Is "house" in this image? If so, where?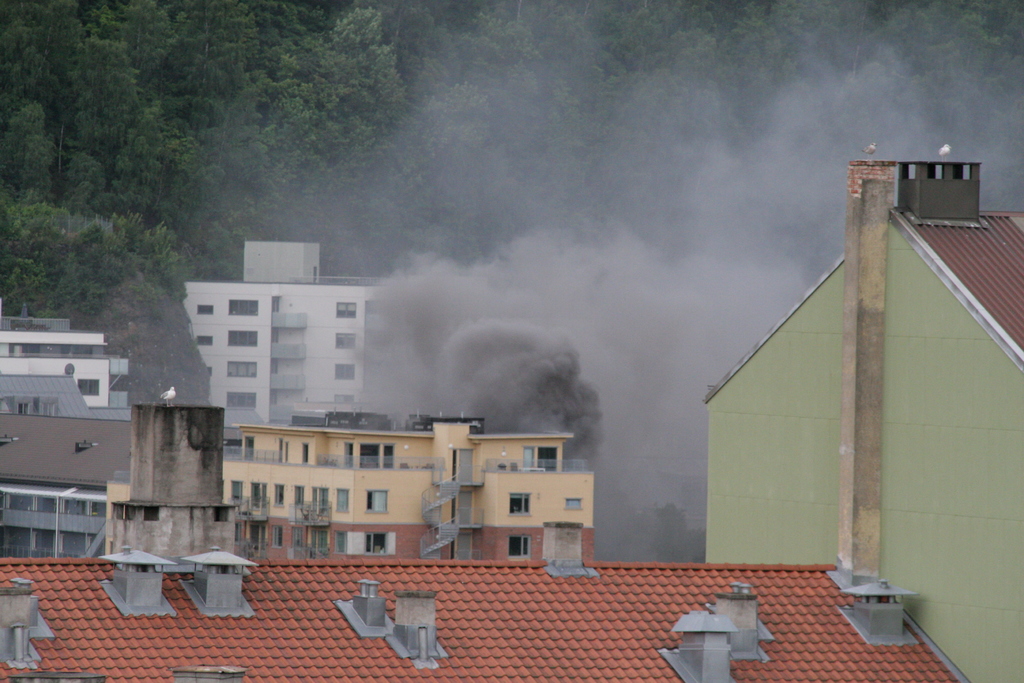
Yes, at 177, 233, 435, 427.
